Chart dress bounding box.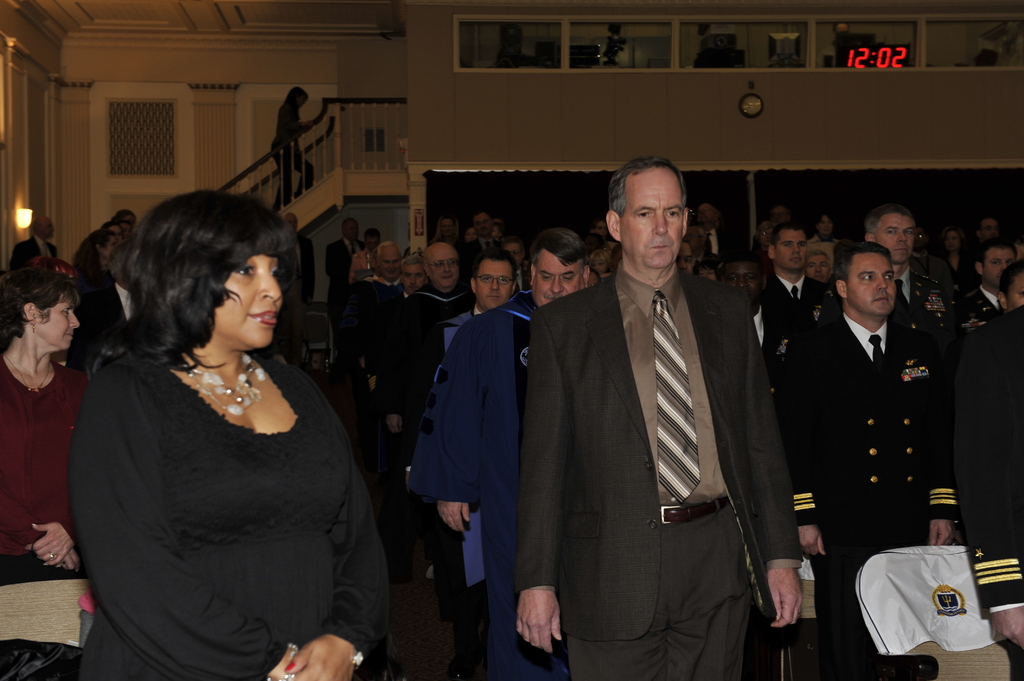
Charted: left=68, top=351, right=388, bottom=680.
